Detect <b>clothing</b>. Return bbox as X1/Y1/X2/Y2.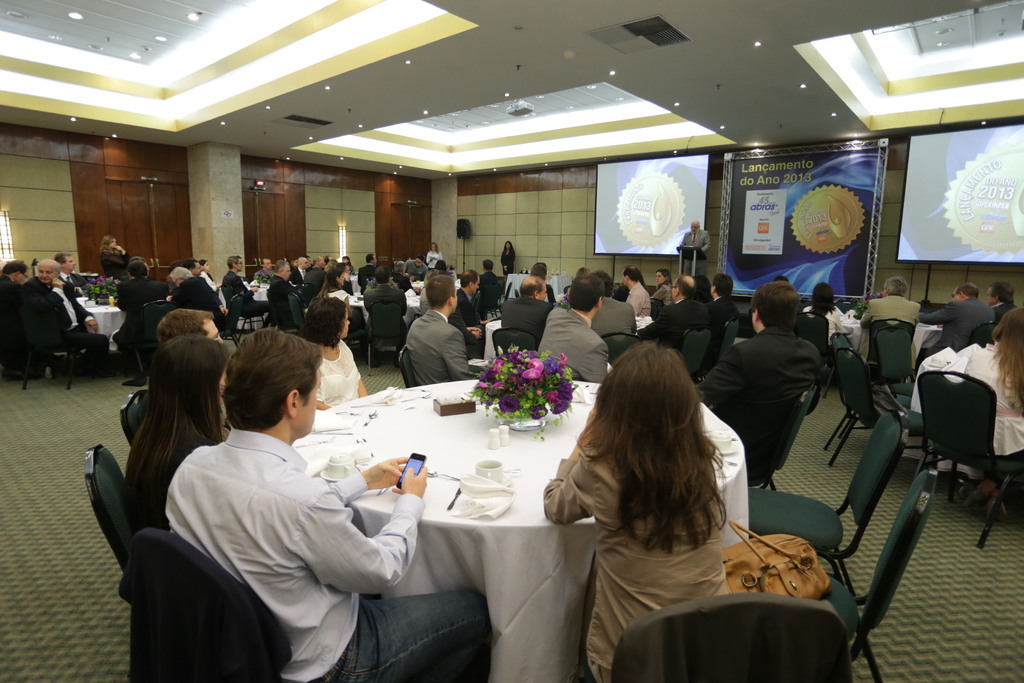
858/295/916/370.
